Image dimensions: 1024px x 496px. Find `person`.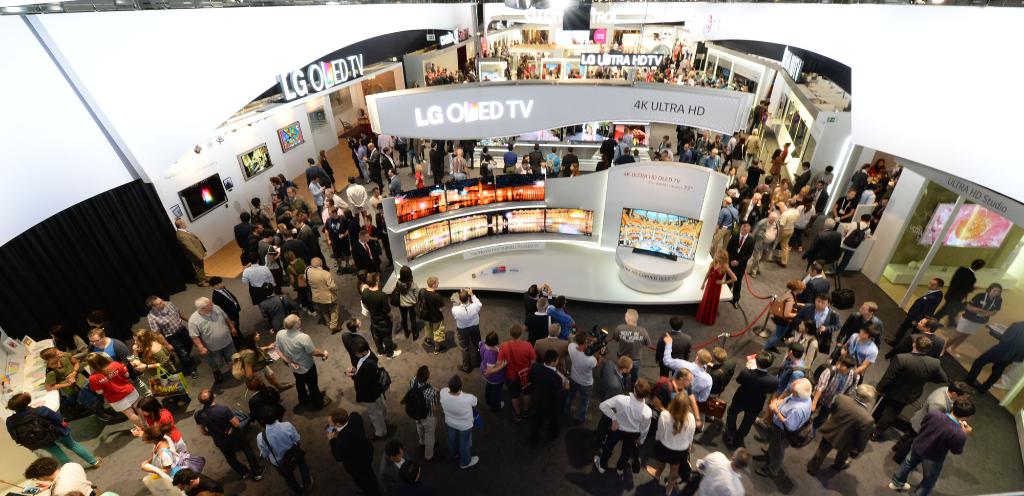
bbox=(840, 212, 872, 273).
